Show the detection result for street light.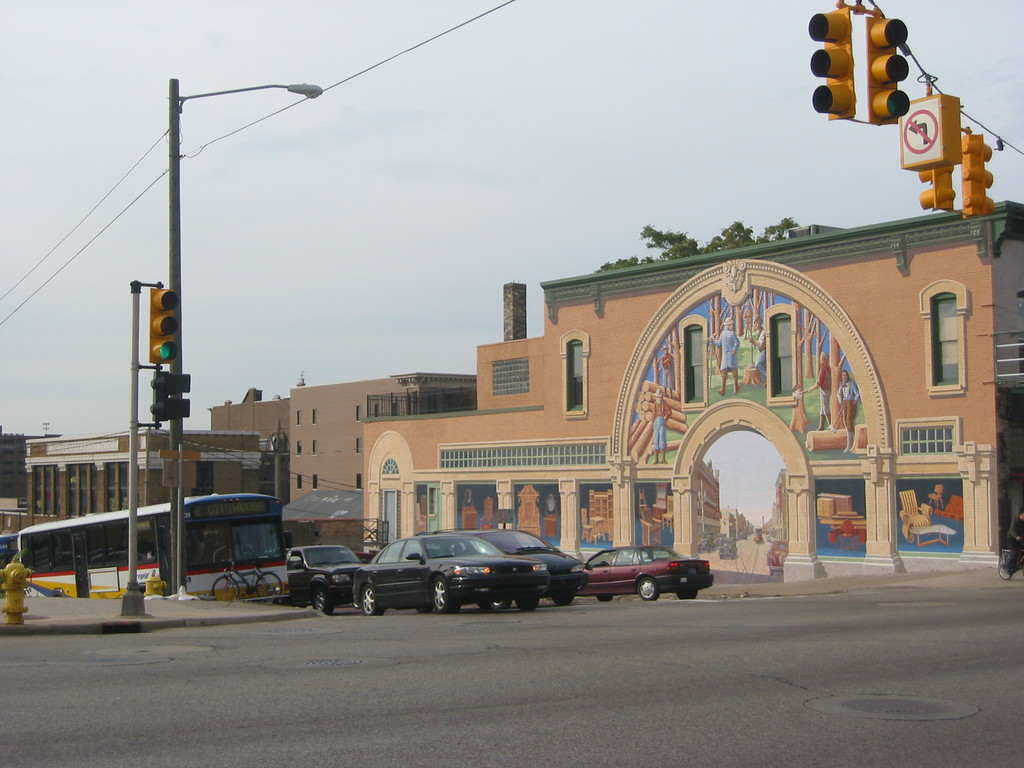
crop(164, 76, 323, 593).
